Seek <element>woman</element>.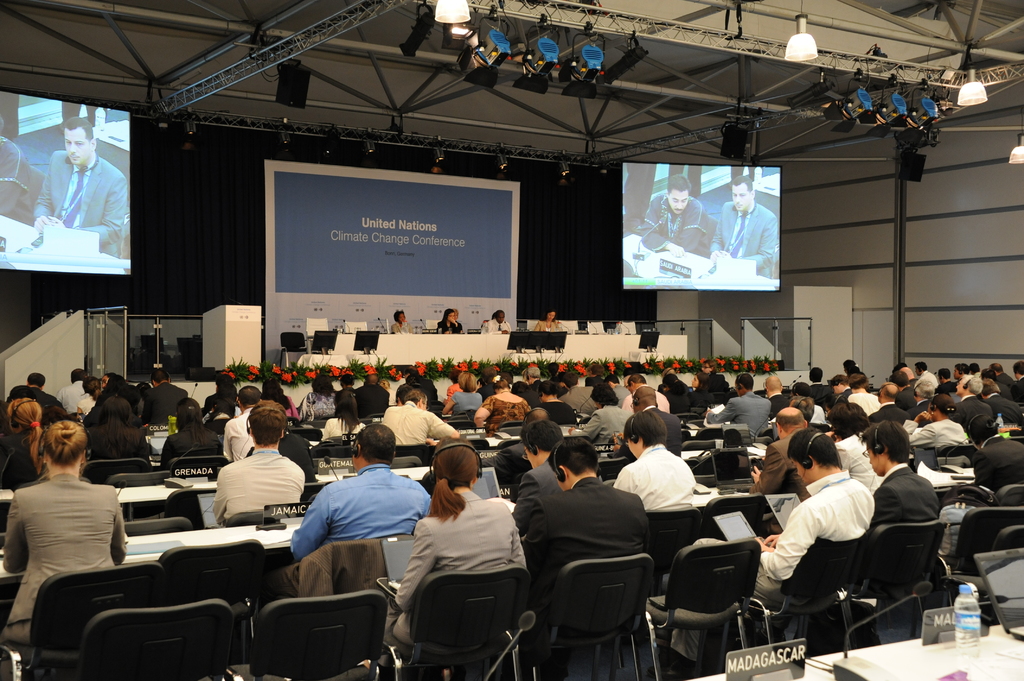
(0,393,51,488).
